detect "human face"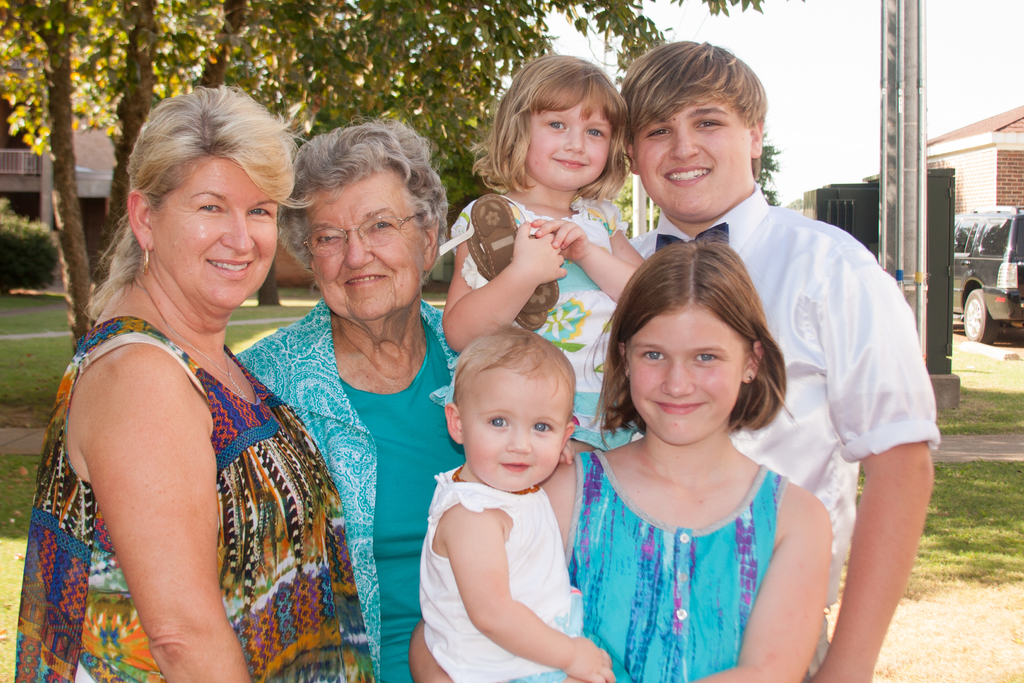
bbox(522, 101, 614, 189)
